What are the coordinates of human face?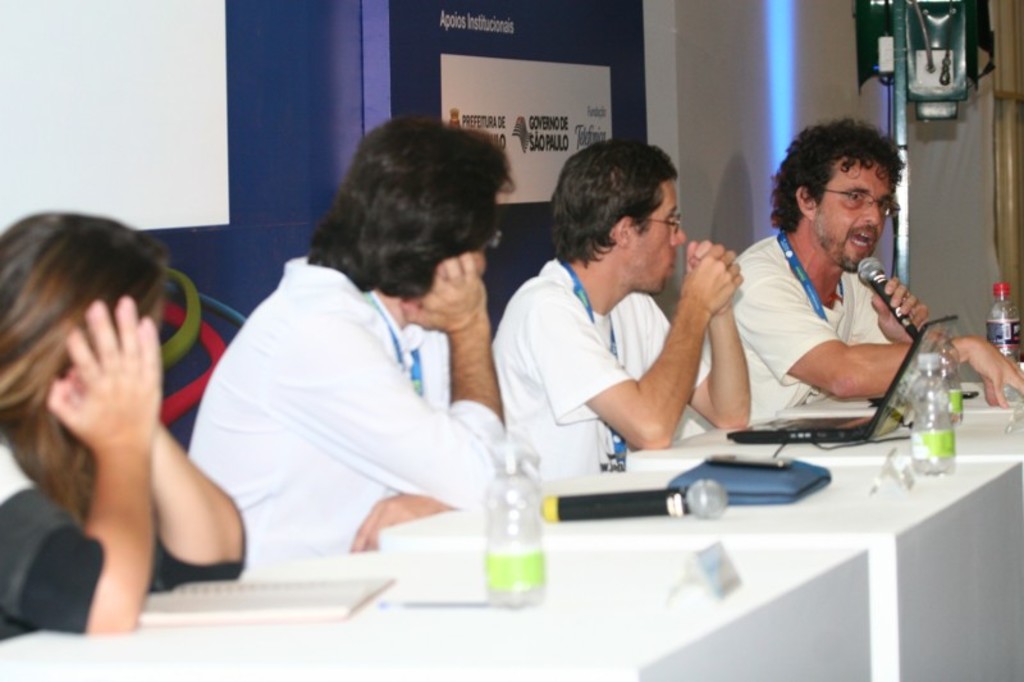
(815,165,892,273).
